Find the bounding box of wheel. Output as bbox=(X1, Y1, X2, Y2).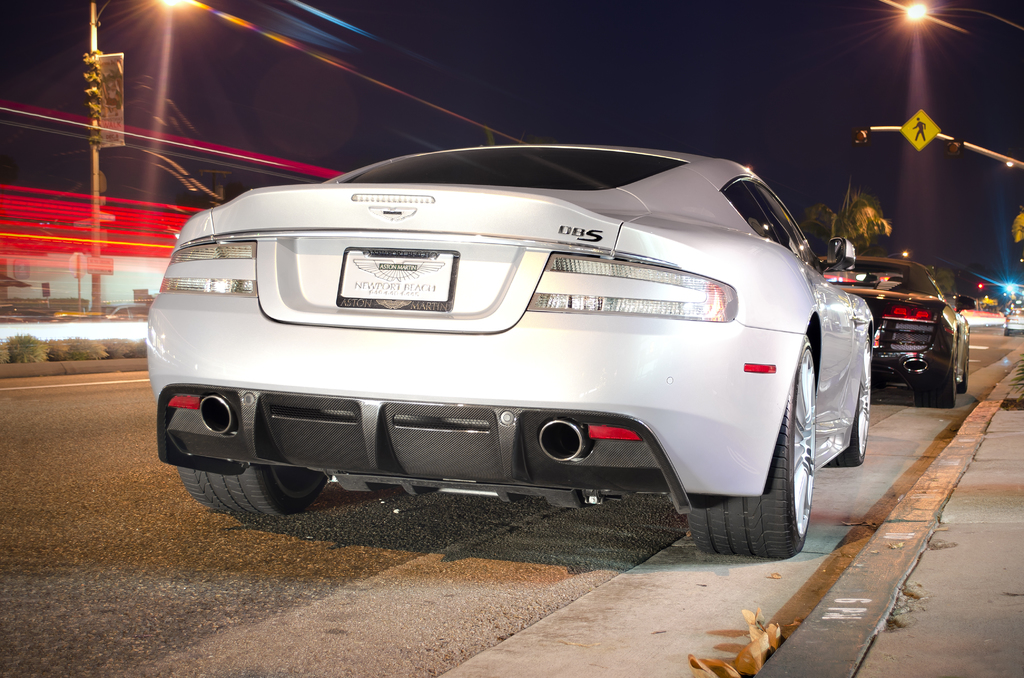
bbox=(755, 323, 830, 566).
